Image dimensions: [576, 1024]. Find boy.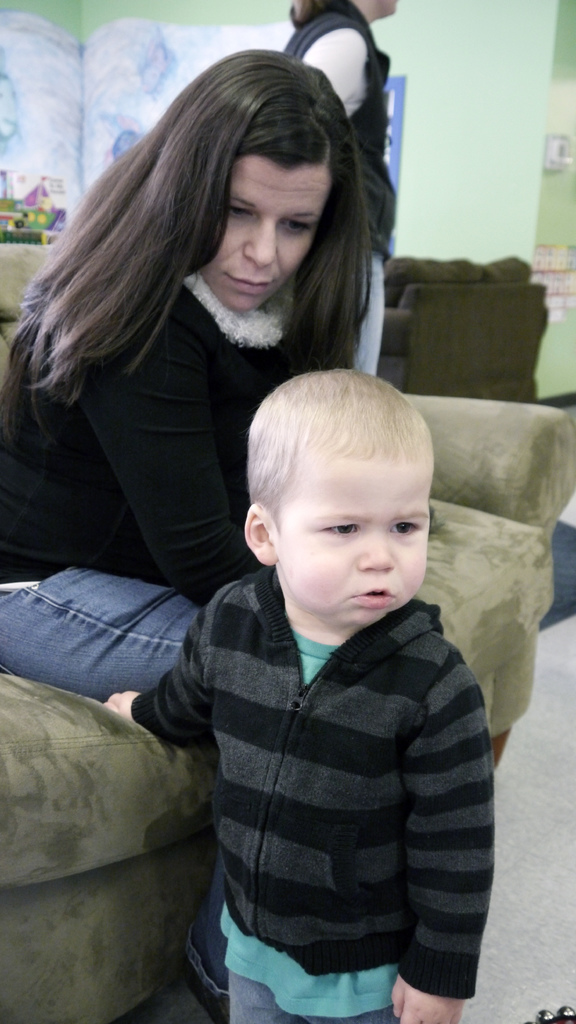
132, 320, 495, 1008.
